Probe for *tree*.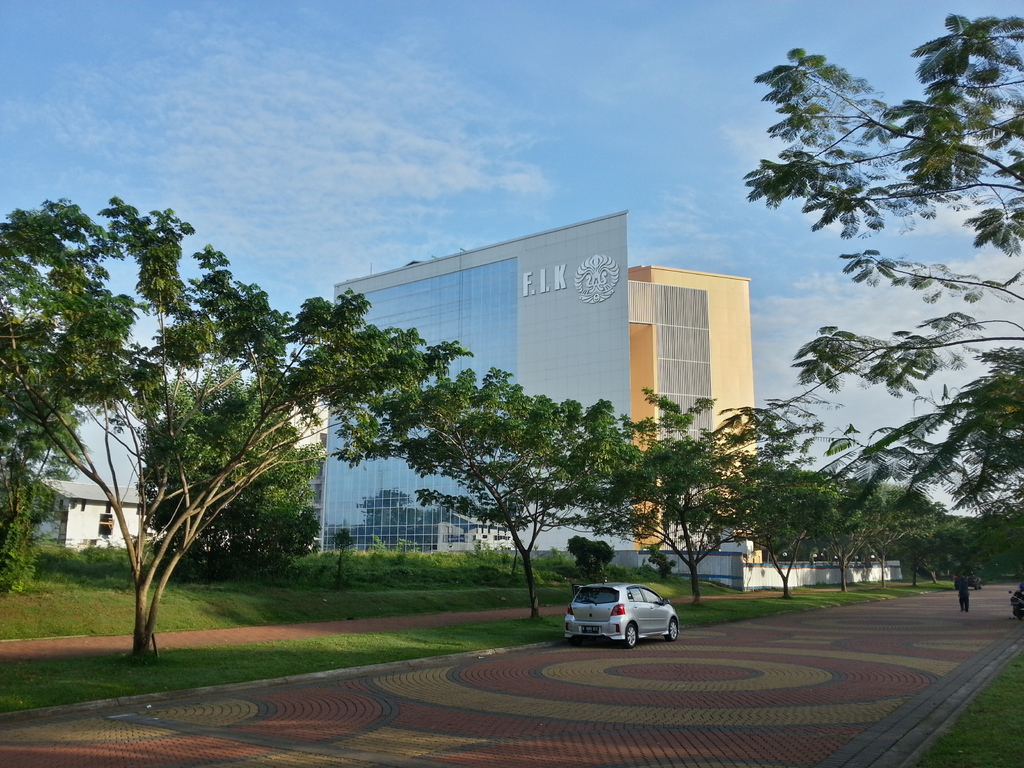
Probe result: left=909, top=499, right=997, bottom=569.
